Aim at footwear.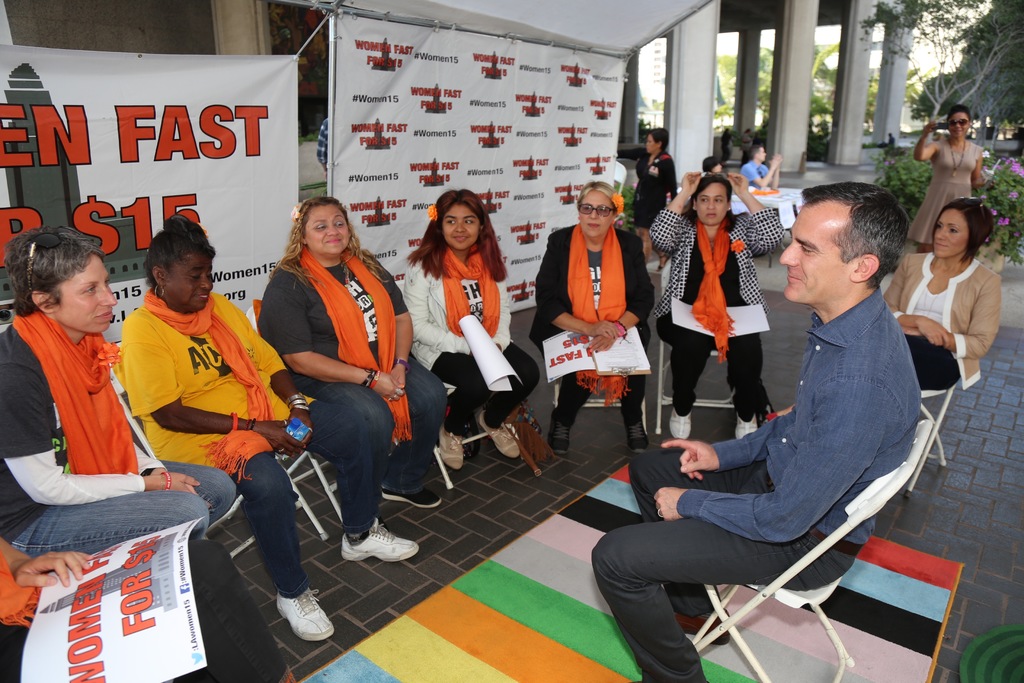
Aimed at <region>675, 605, 740, 645</region>.
